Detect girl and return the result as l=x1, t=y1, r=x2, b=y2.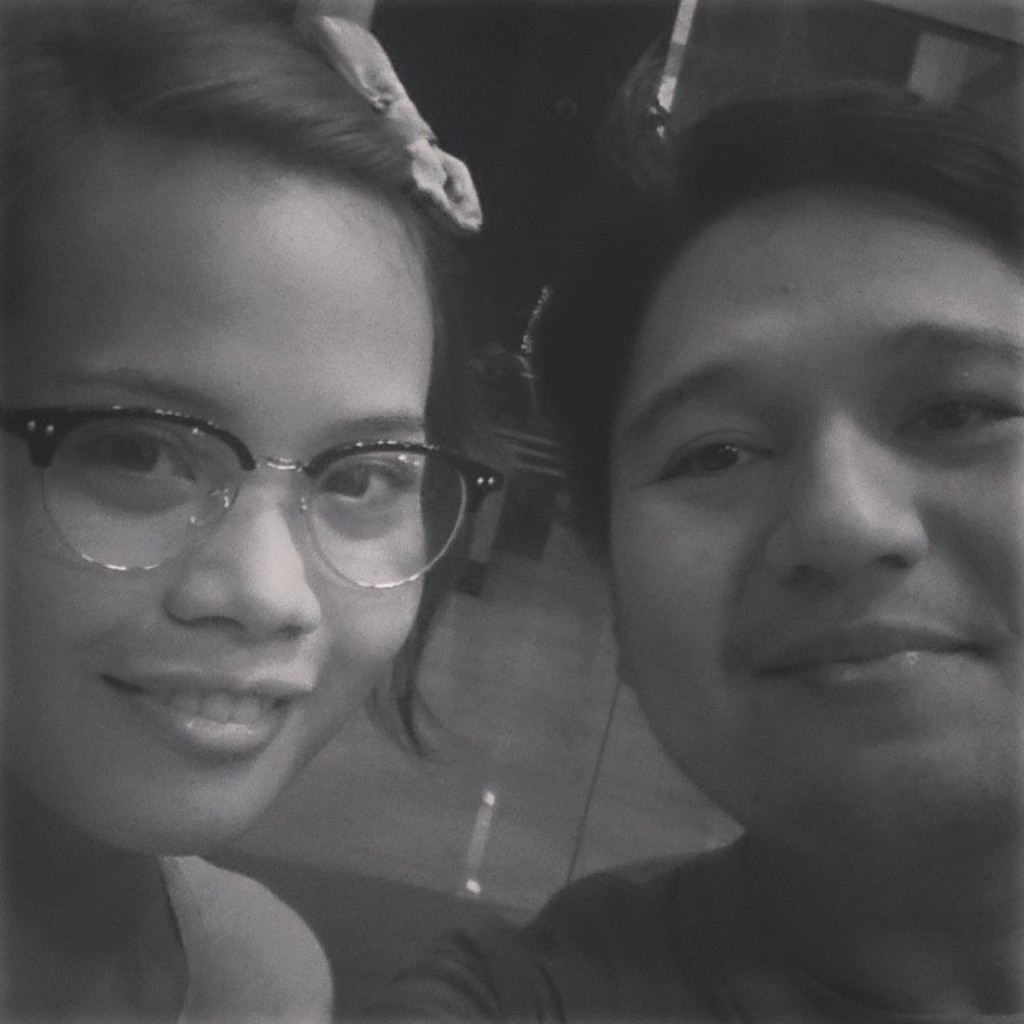
l=0, t=0, r=507, b=1022.
